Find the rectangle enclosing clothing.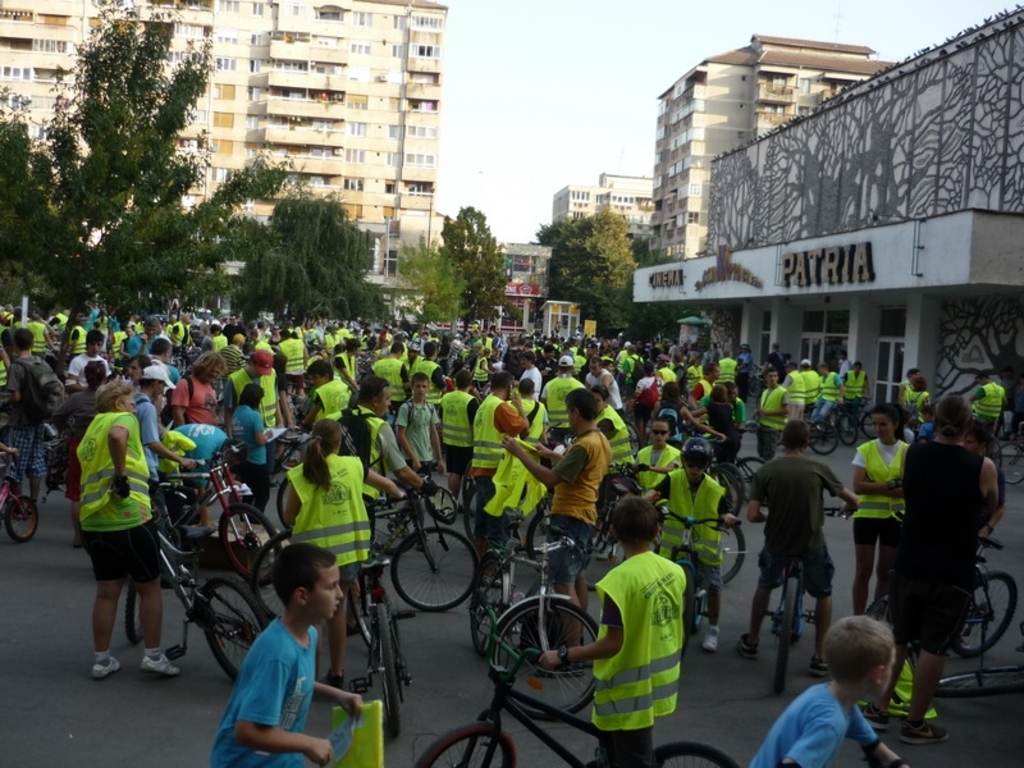
<region>616, 352, 649, 380</region>.
